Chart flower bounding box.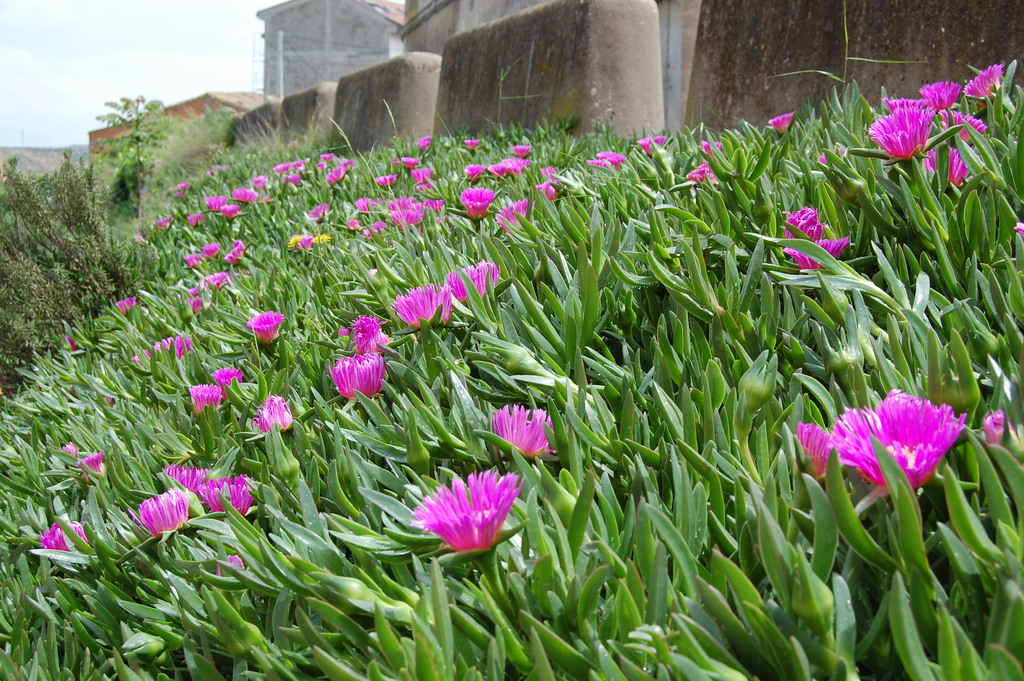
Charted: (left=113, top=293, right=137, bottom=318).
